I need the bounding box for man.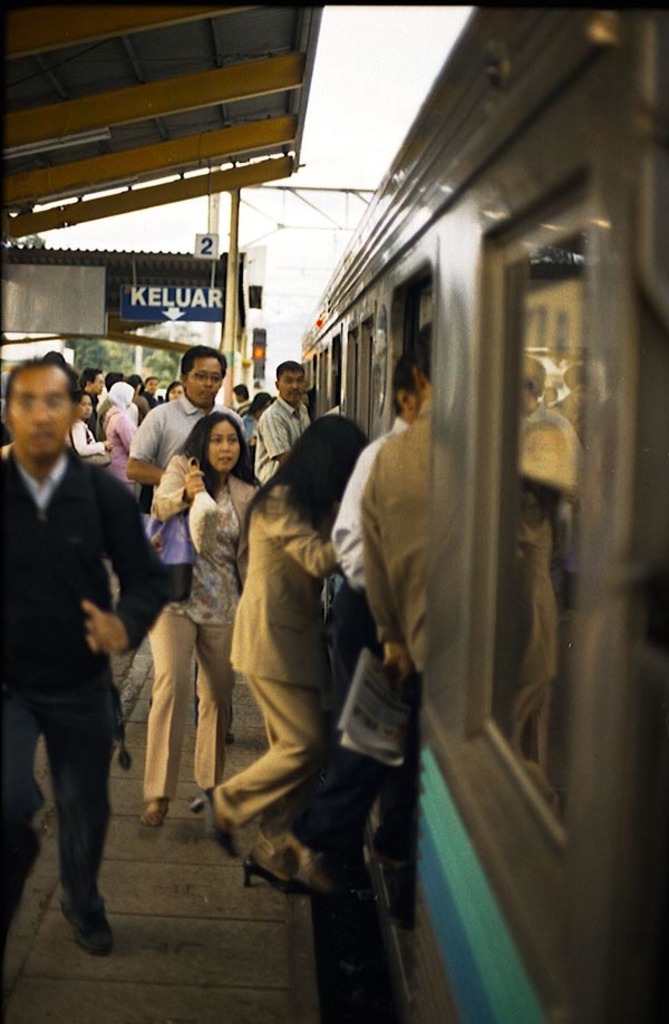
Here it is: box=[358, 321, 433, 916].
